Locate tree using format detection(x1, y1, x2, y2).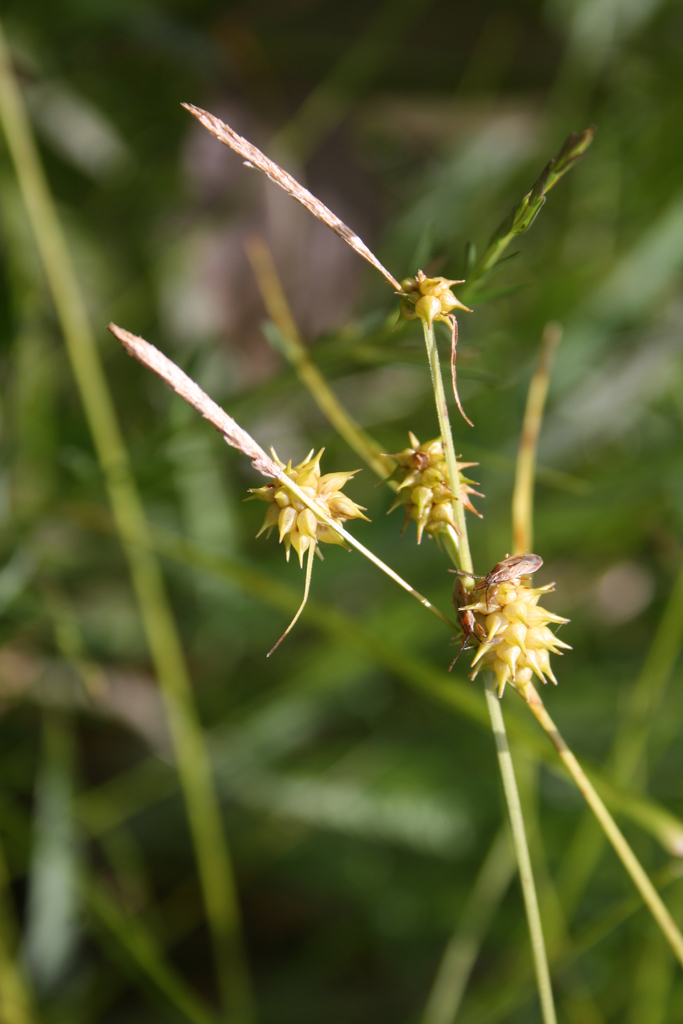
detection(0, 0, 682, 1023).
